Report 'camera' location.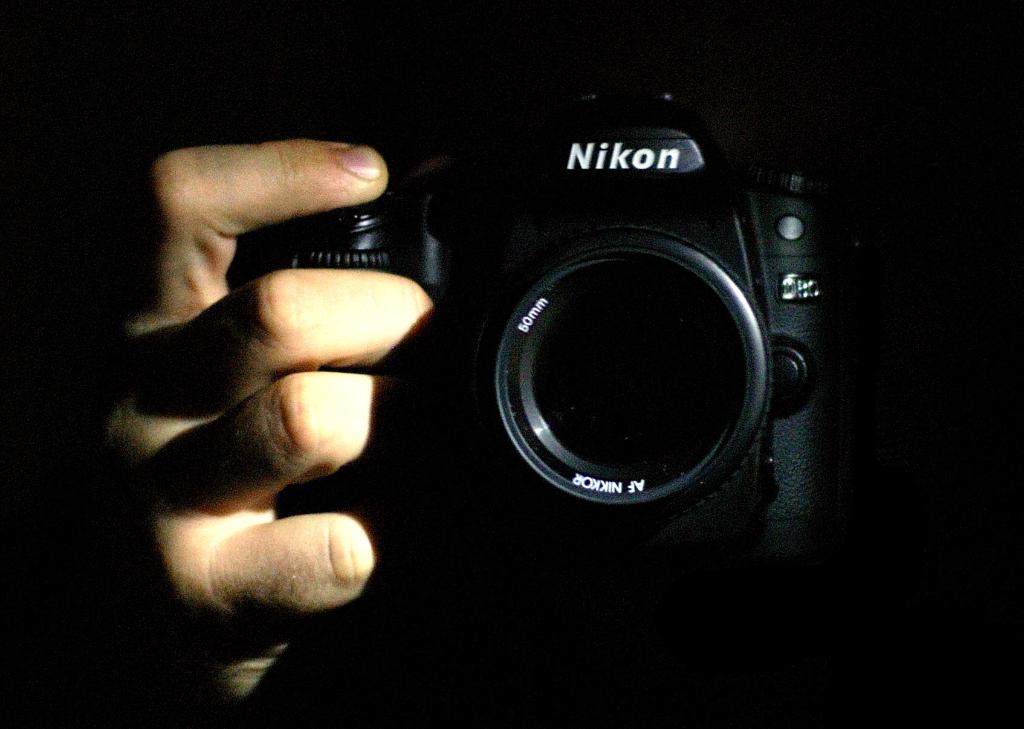
Report: bbox=(135, 79, 820, 535).
